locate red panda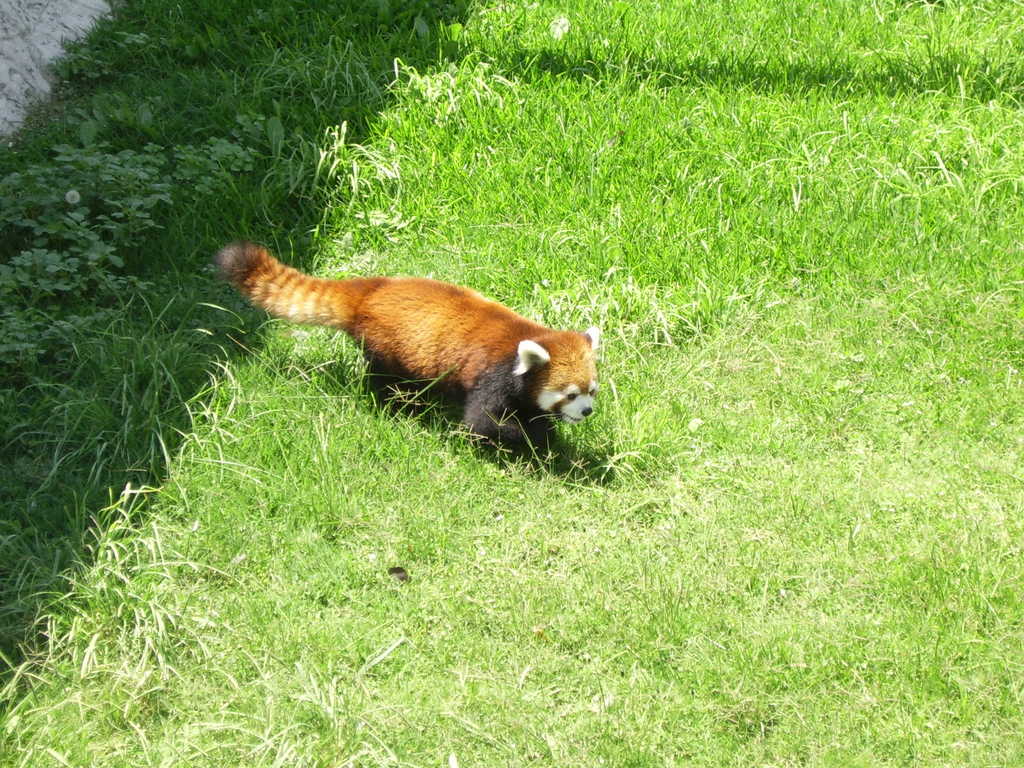
217/237/598/444
